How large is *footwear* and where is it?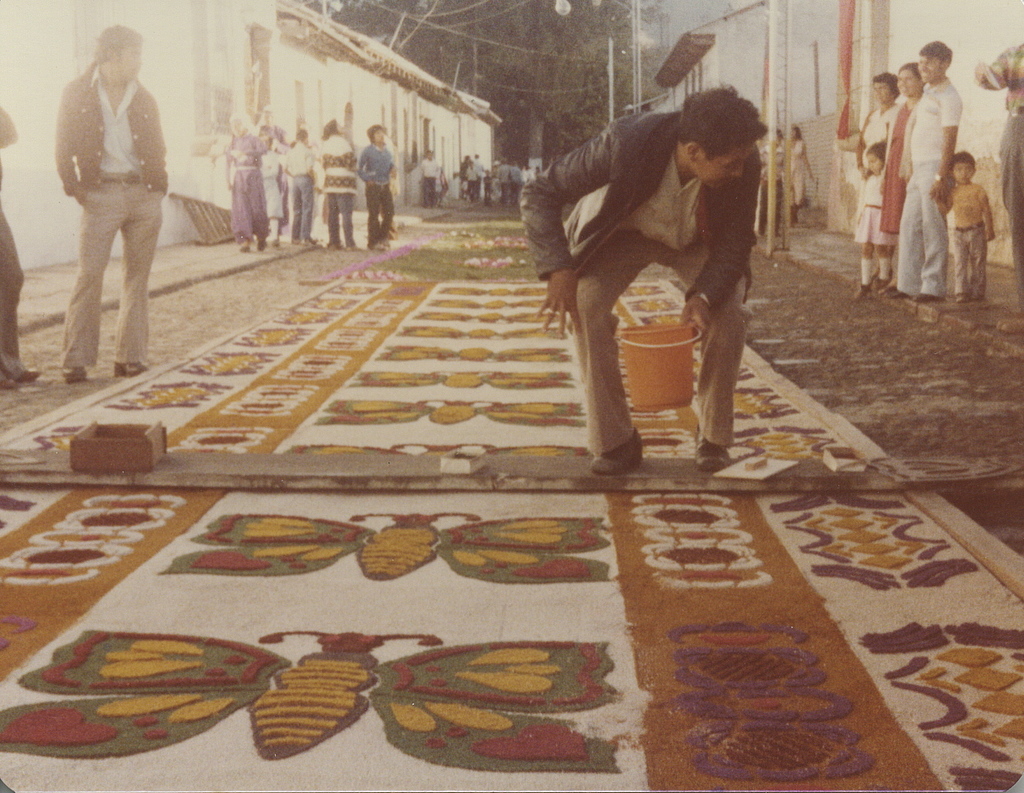
Bounding box: <region>57, 363, 87, 381</region>.
